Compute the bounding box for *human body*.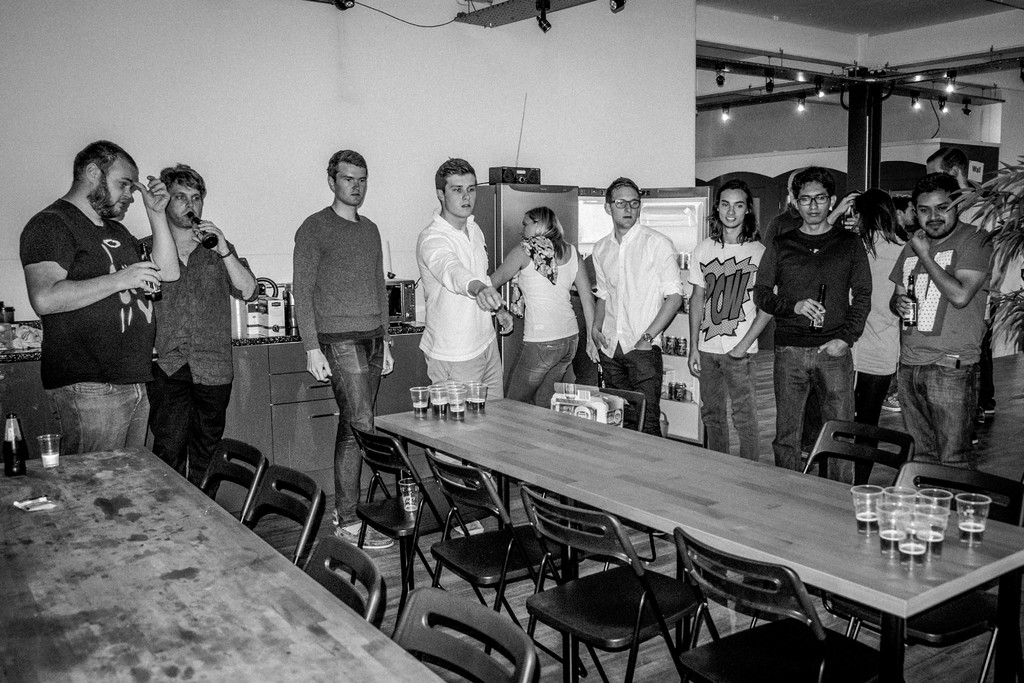
(x1=23, y1=139, x2=167, y2=479).
